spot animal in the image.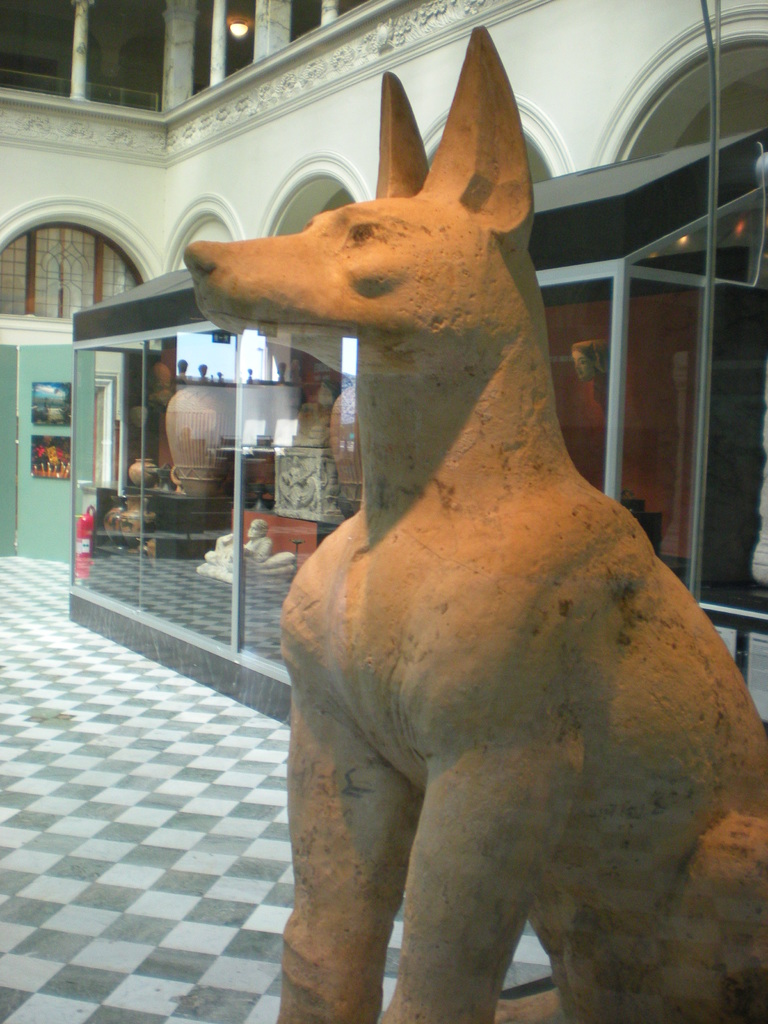
animal found at bbox=(183, 19, 767, 1023).
